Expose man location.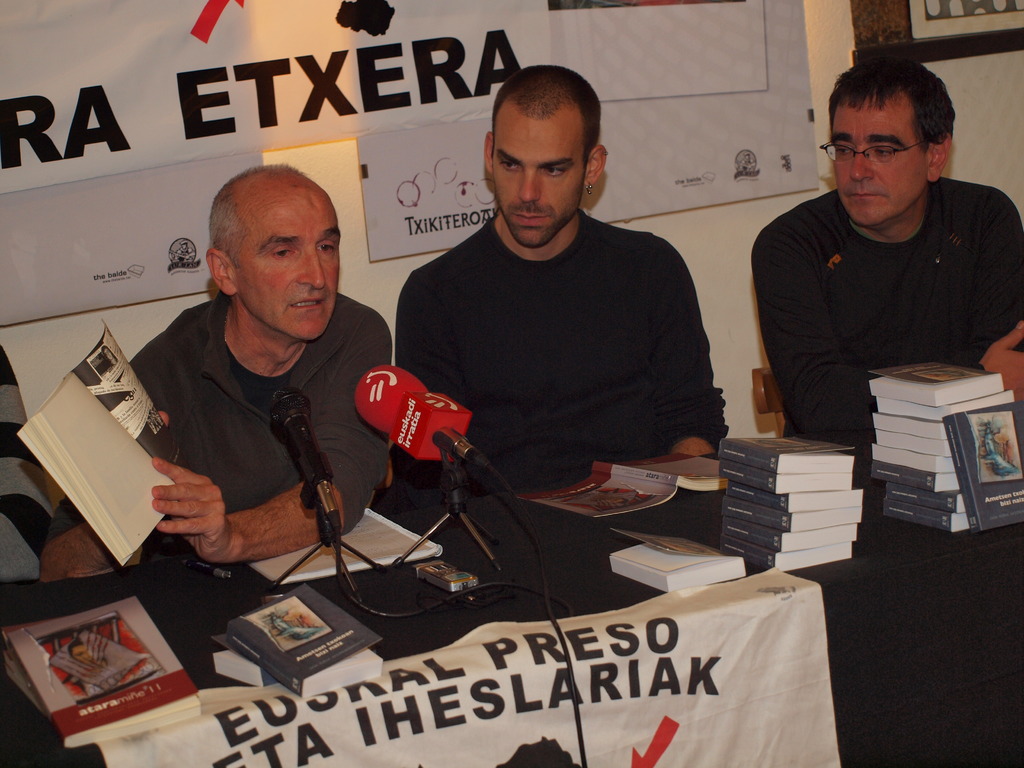
Exposed at (123,157,398,575).
